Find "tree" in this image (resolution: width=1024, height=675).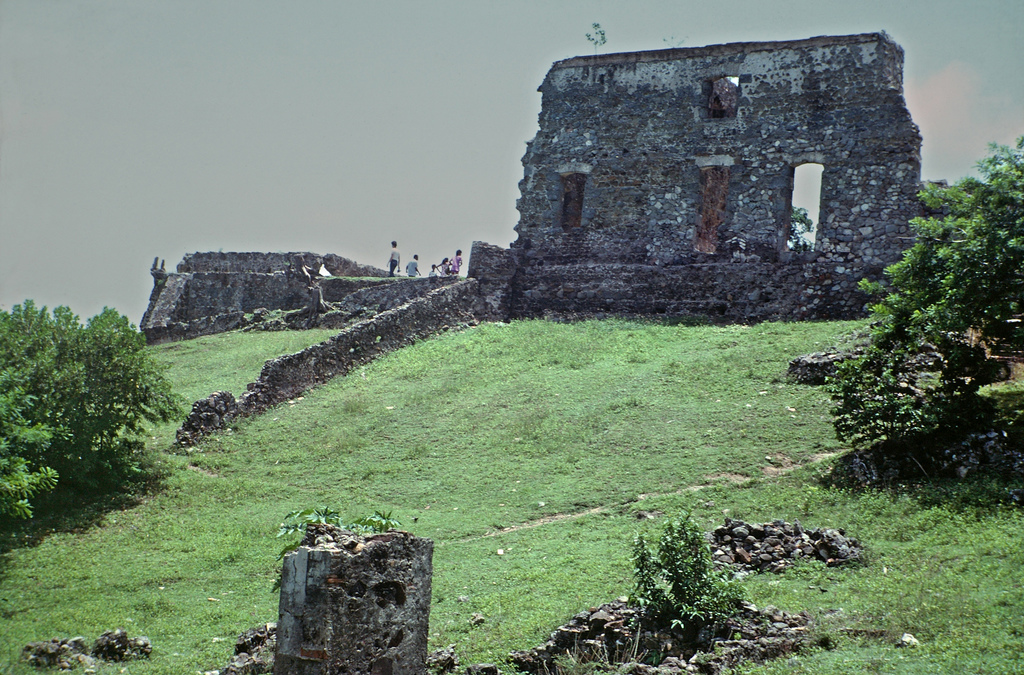
[819,133,1023,475].
